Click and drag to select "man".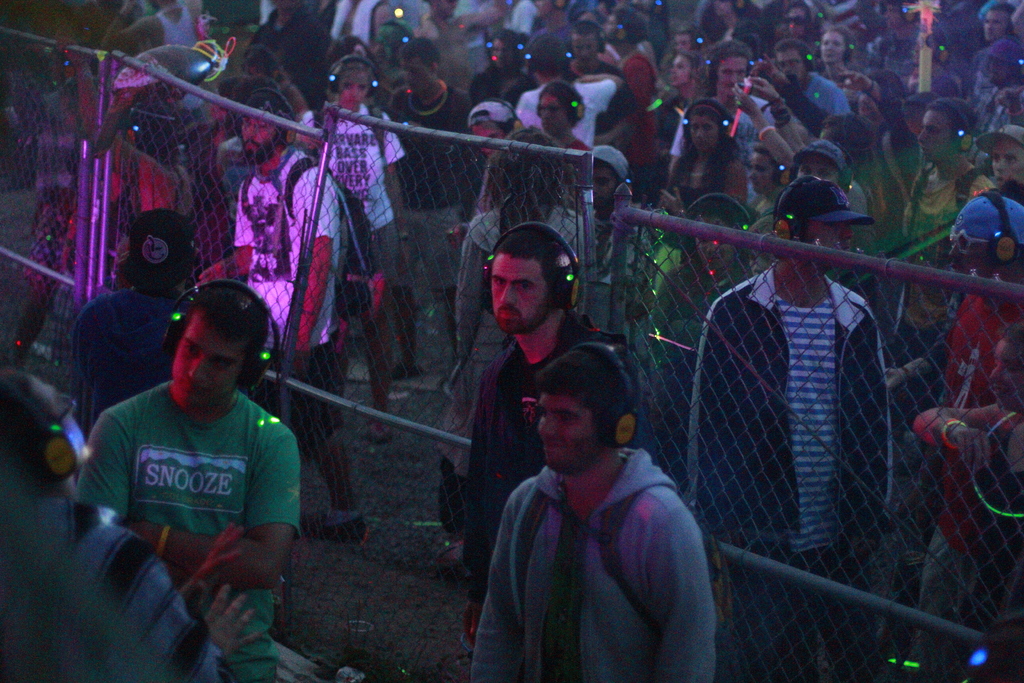
Selection: select_region(295, 56, 405, 382).
